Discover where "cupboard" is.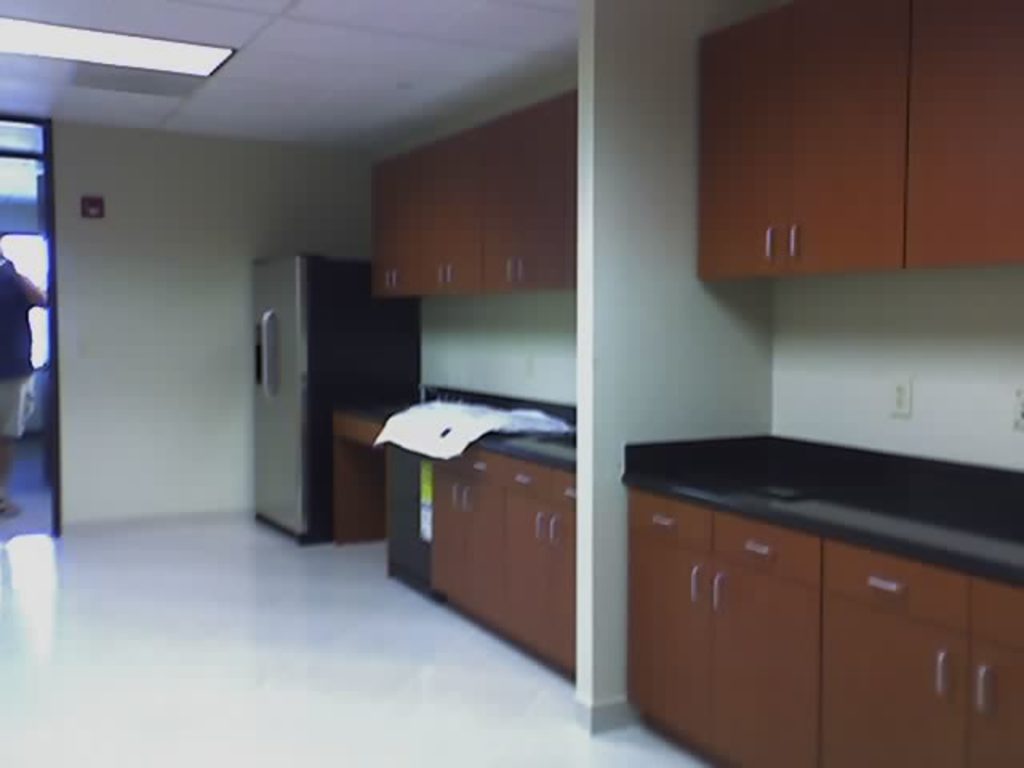
Discovered at left=360, top=93, right=586, bottom=304.
